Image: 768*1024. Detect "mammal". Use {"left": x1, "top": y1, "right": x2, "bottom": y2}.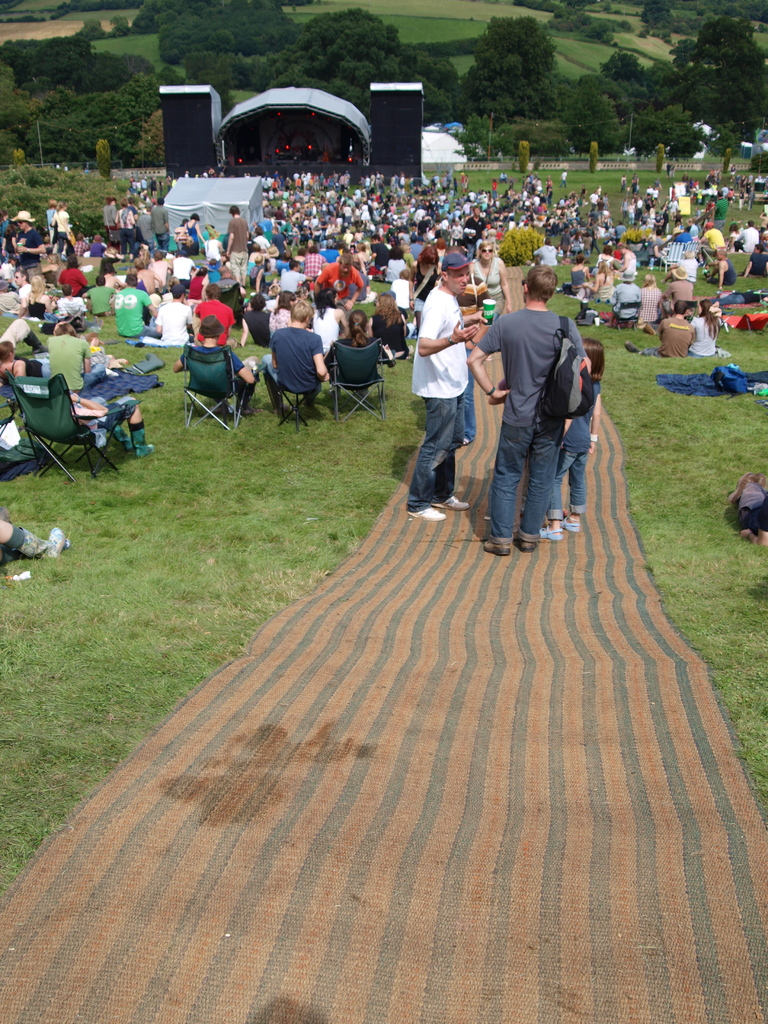
{"left": 410, "top": 254, "right": 486, "bottom": 523}.
